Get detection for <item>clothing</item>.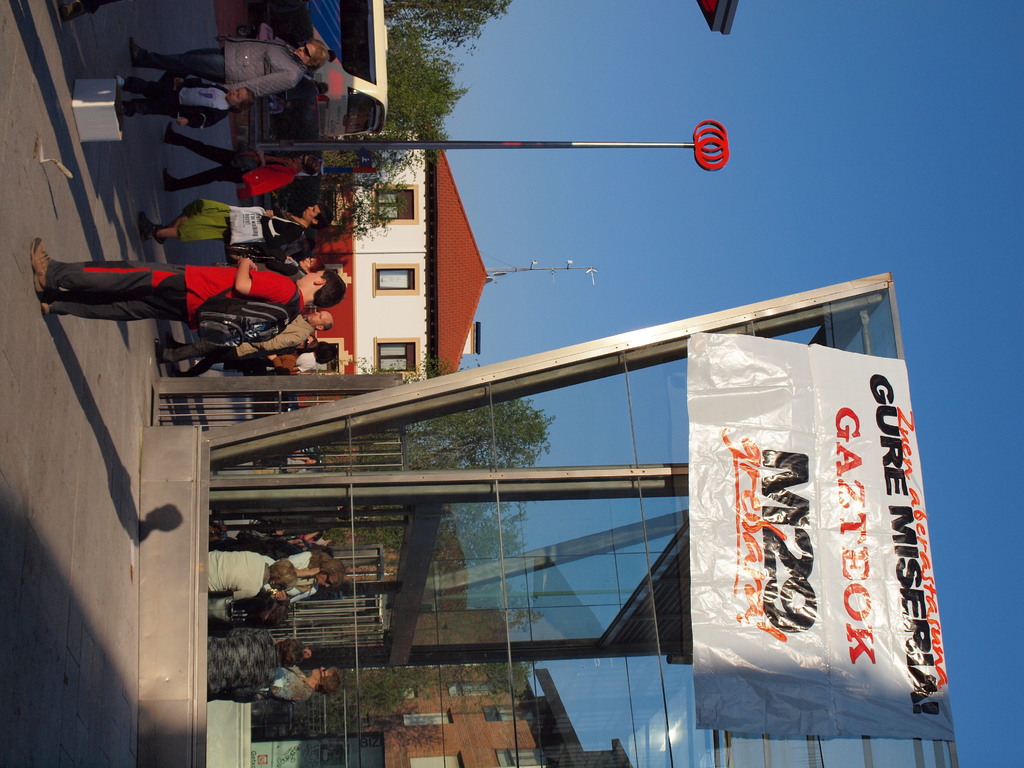
Detection: <region>208, 550, 271, 598</region>.
